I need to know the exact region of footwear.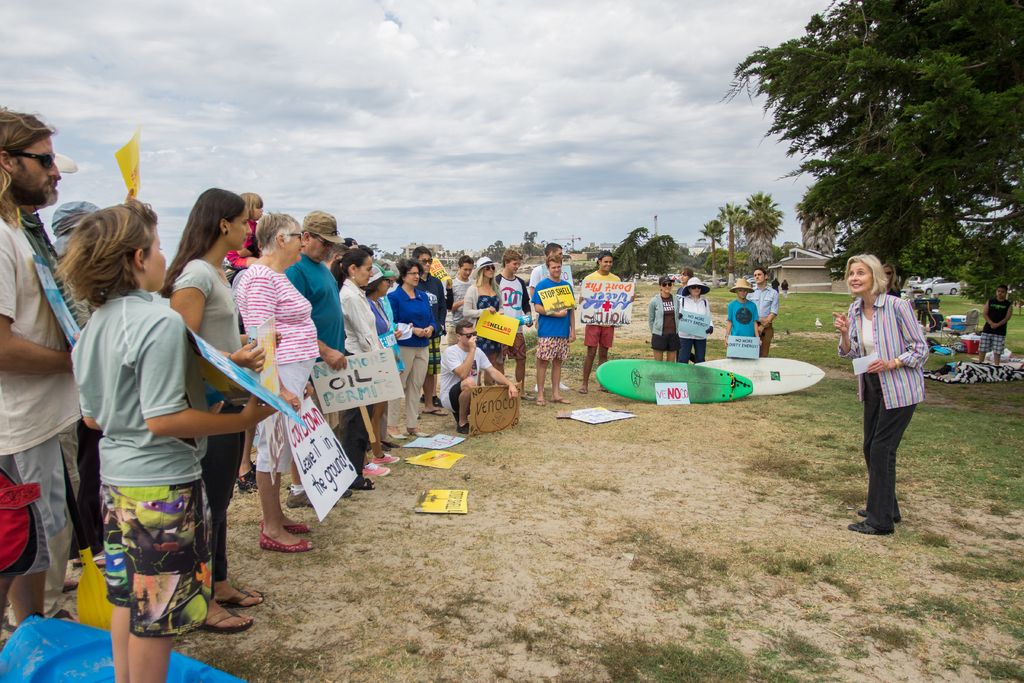
Region: bbox=(410, 430, 430, 438).
